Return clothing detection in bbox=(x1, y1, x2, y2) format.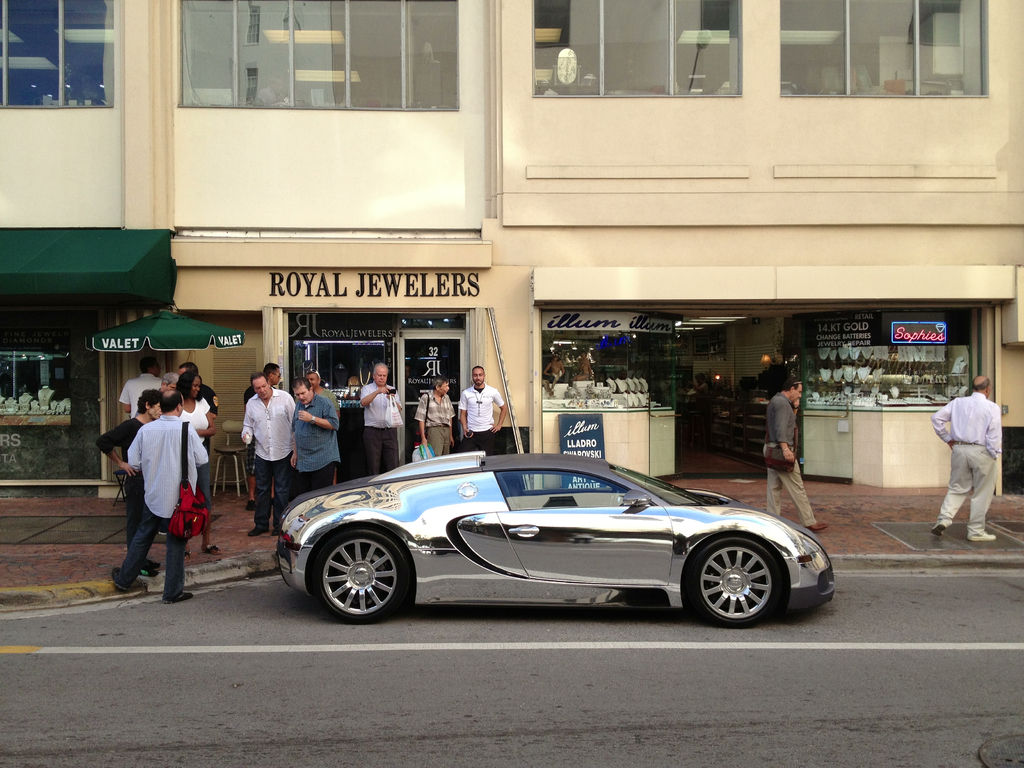
bbox=(291, 389, 339, 500).
